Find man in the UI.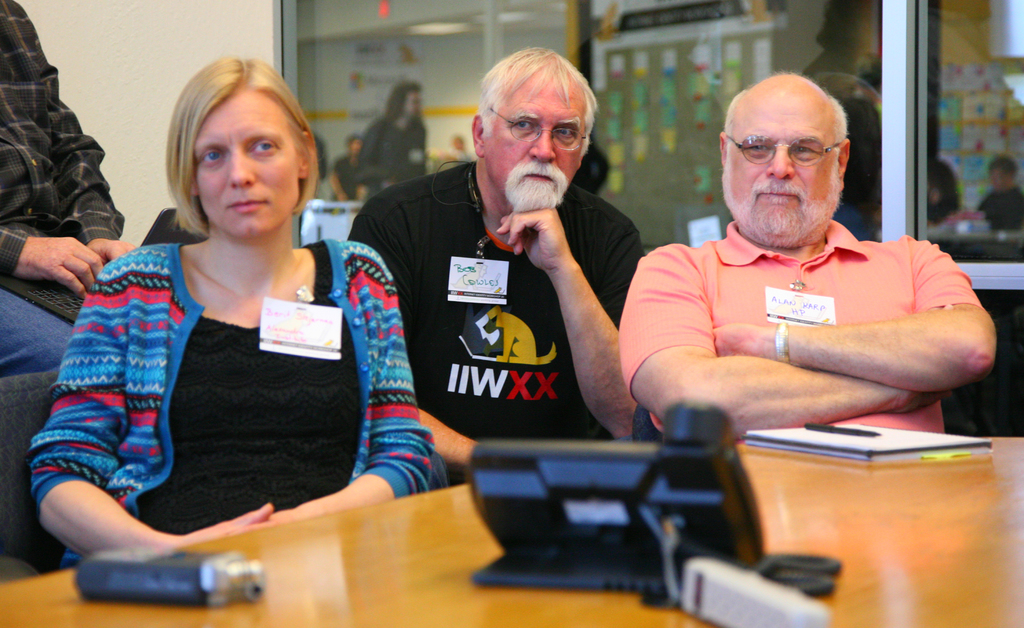
UI element at detection(339, 45, 649, 492).
